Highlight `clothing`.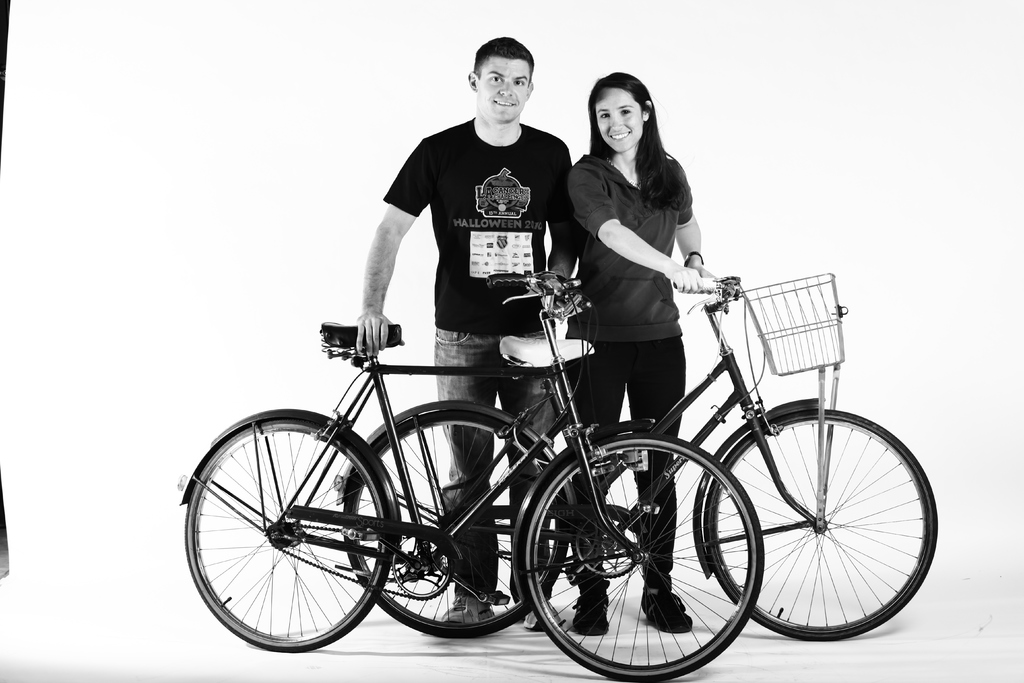
Highlighted region: 385, 120, 586, 607.
